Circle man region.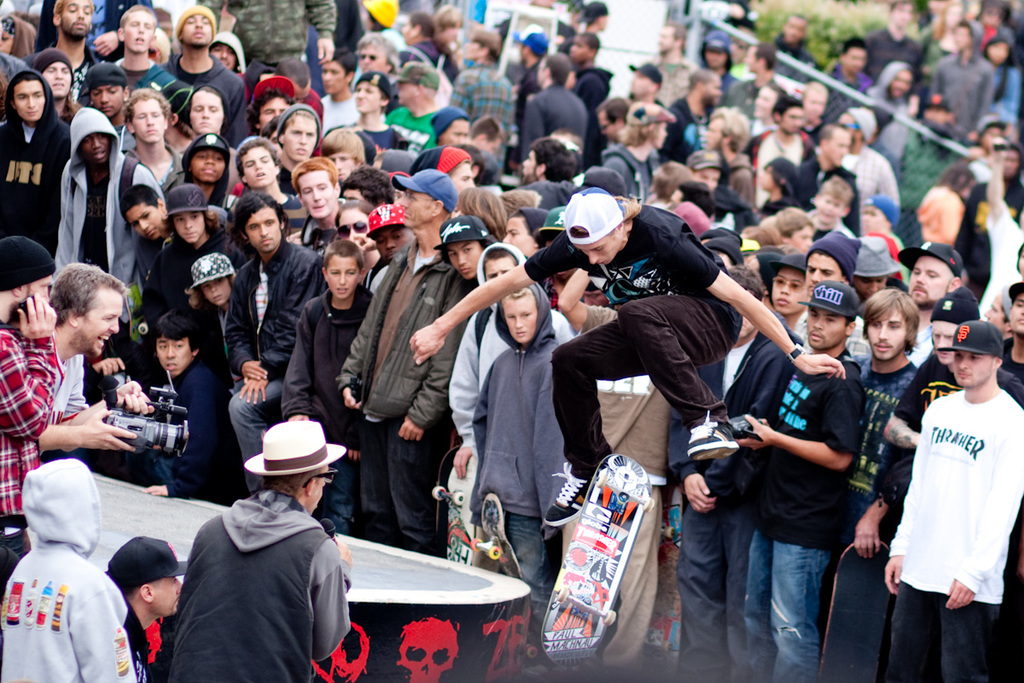
Region: detection(446, 243, 575, 552).
